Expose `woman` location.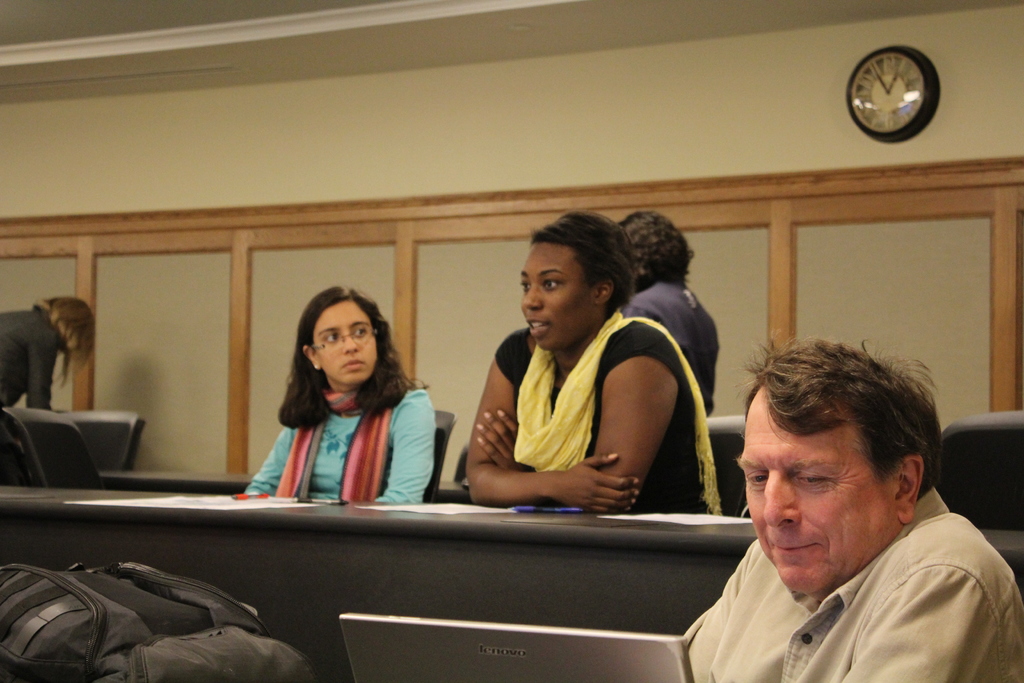
Exposed at bbox=[463, 217, 726, 516].
